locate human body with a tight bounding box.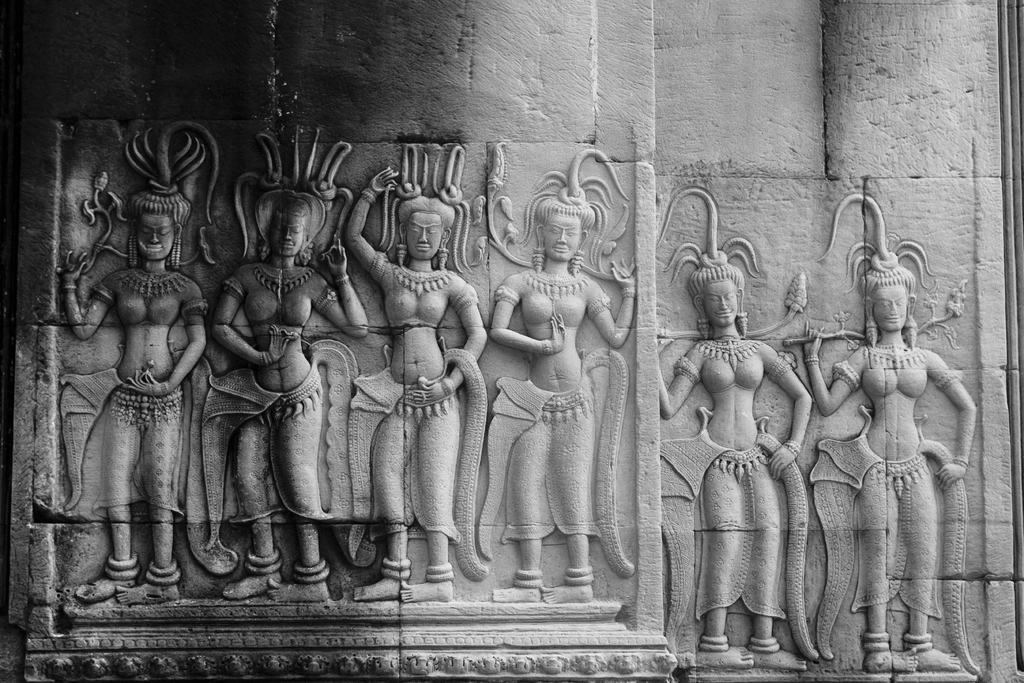
(left=797, top=320, right=981, bottom=679).
